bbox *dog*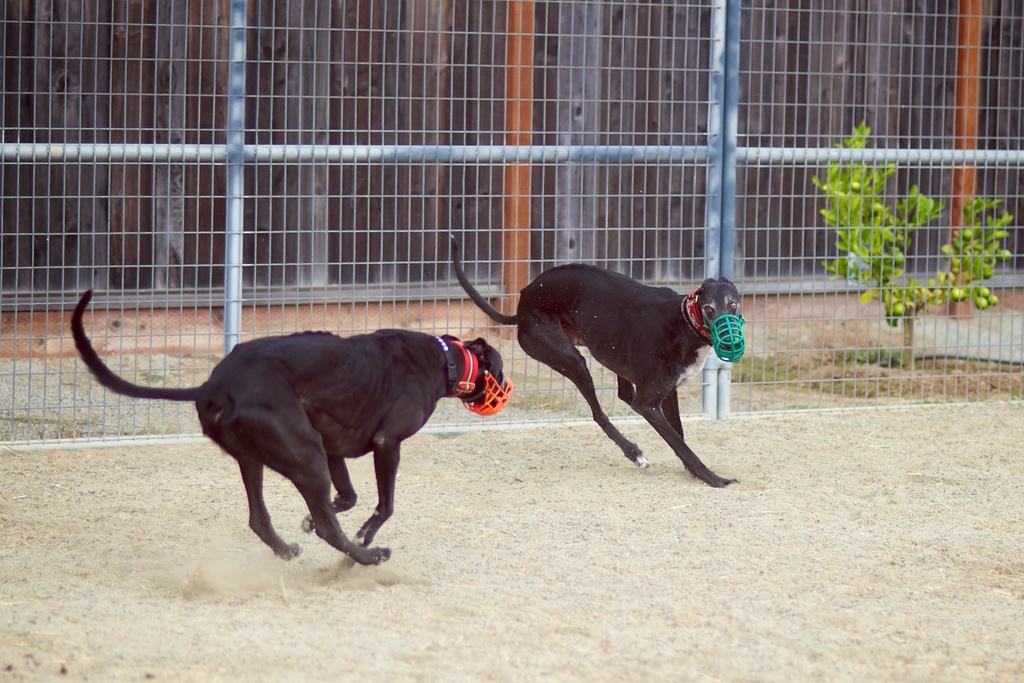
72 288 506 566
